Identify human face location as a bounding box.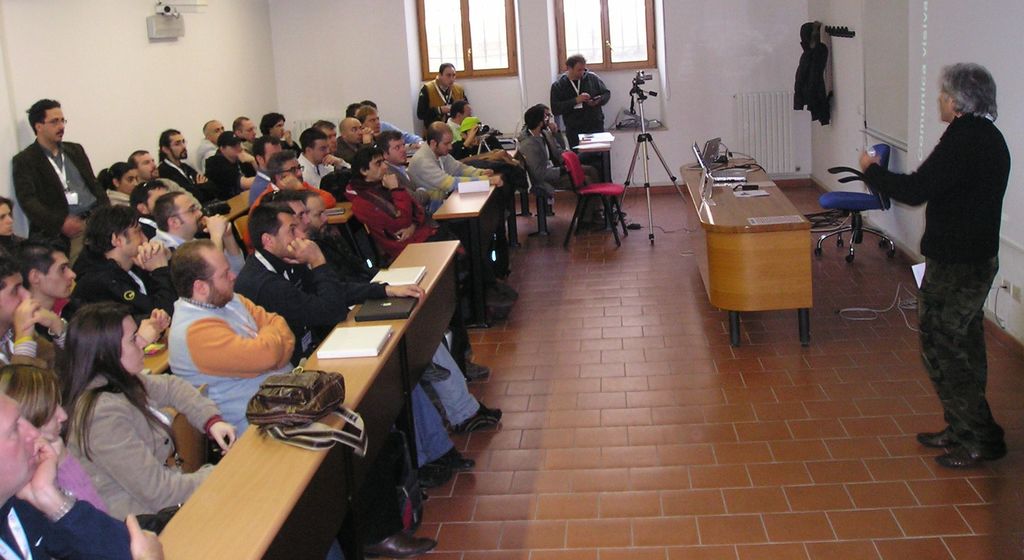
(42, 107, 70, 142).
